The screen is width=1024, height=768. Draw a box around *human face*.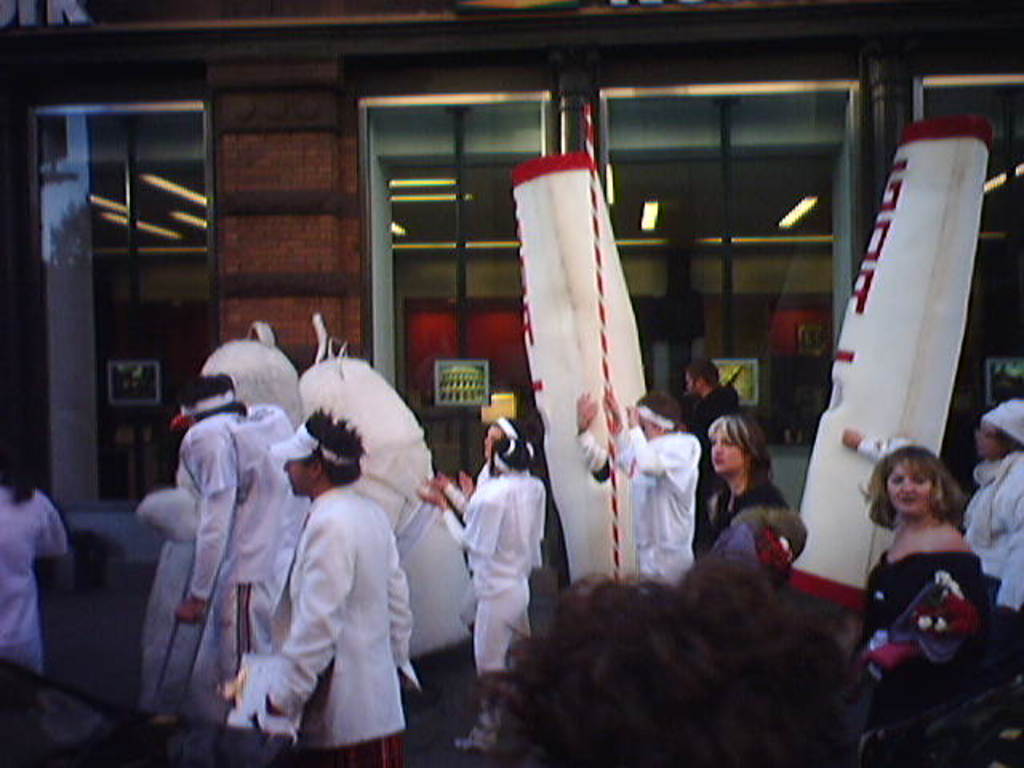
pyautogui.locateOnScreen(882, 456, 930, 515).
